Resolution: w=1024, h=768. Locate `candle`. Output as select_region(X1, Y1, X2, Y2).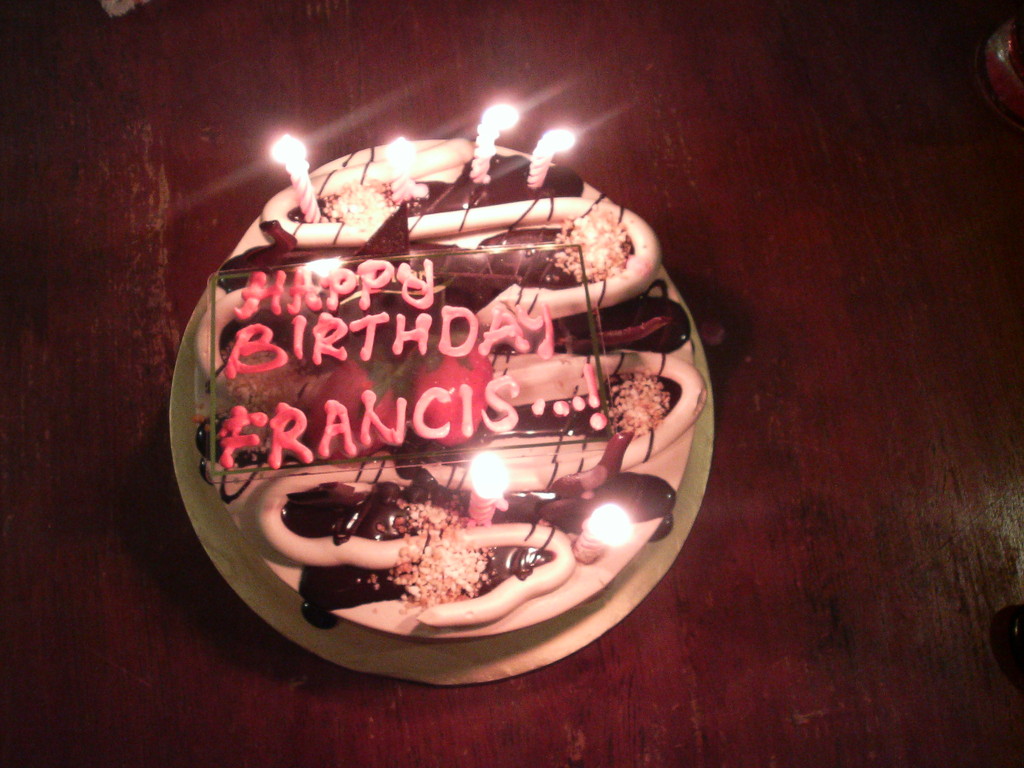
select_region(470, 106, 518, 184).
